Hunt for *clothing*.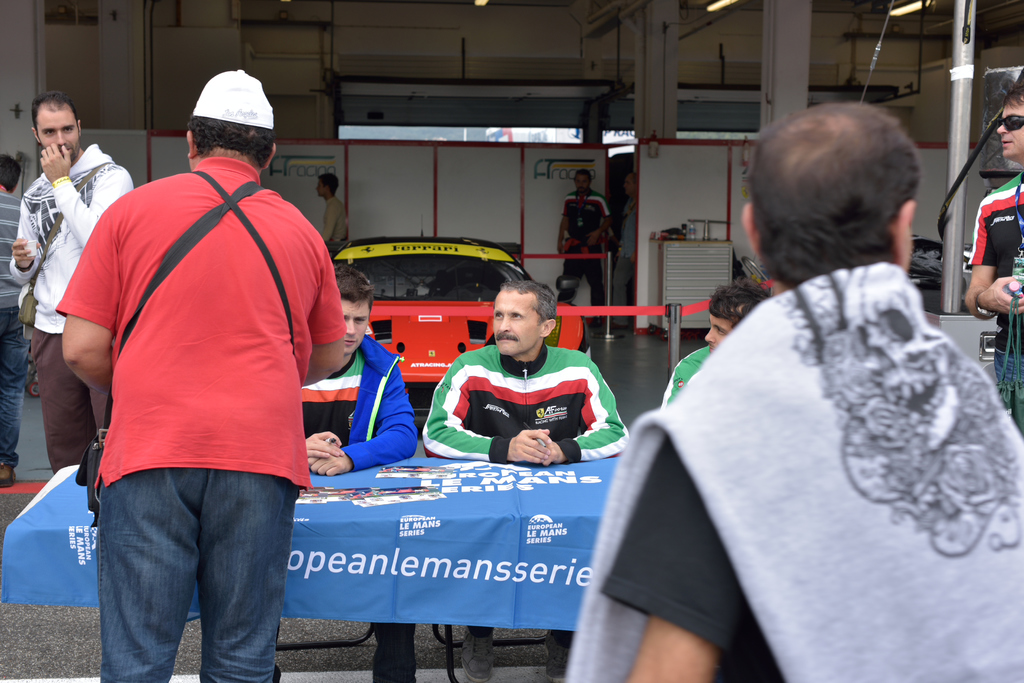
Hunted down at [left=60, top=155, right=344, bottom=682].
